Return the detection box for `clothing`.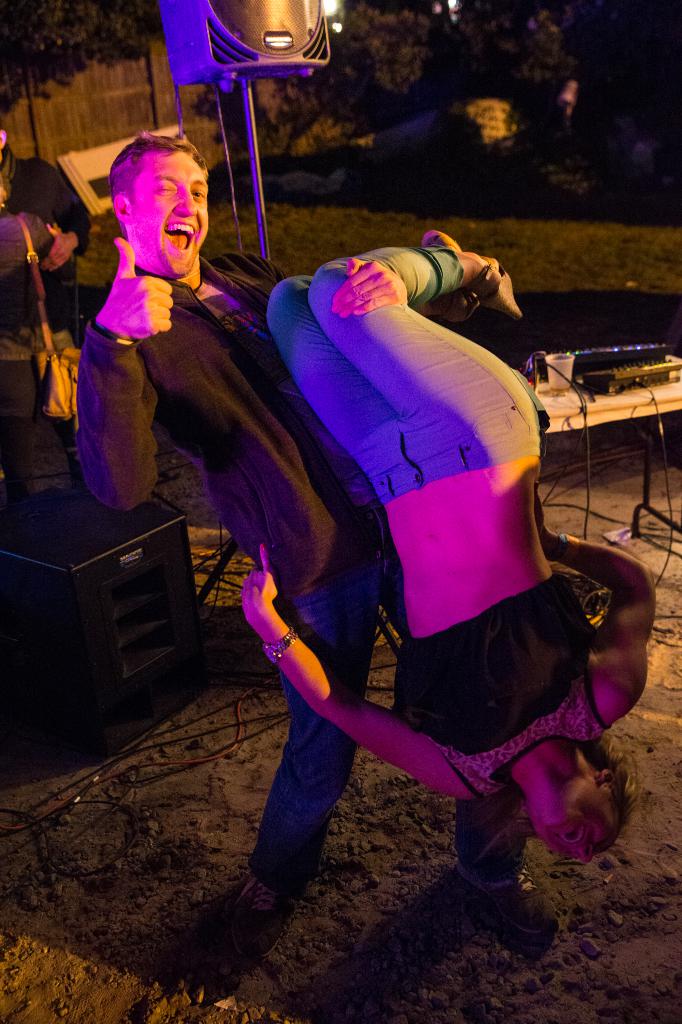
locate(253, 239, 547, 504).
